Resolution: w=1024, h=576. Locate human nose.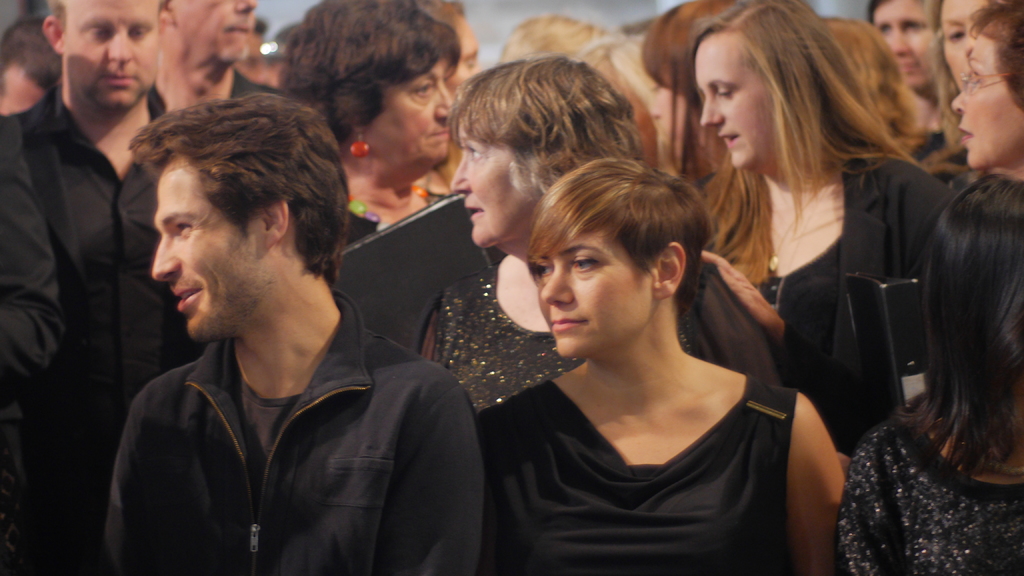
left=539, top=262, right=572, bottom=306.
